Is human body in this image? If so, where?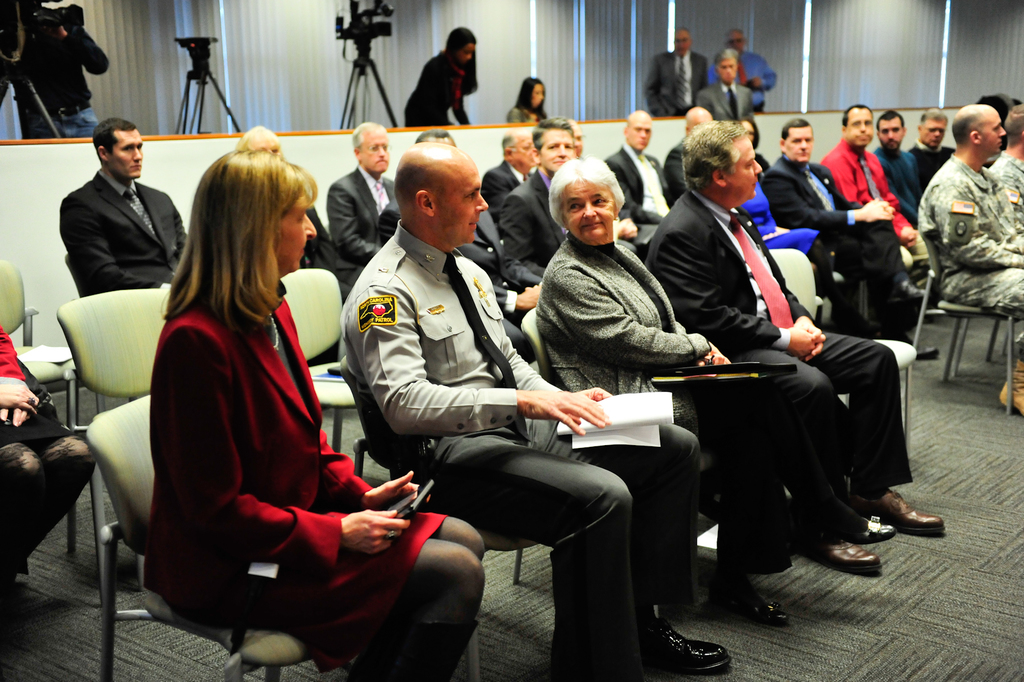
Yes, at (404, 41, 472, 122).
